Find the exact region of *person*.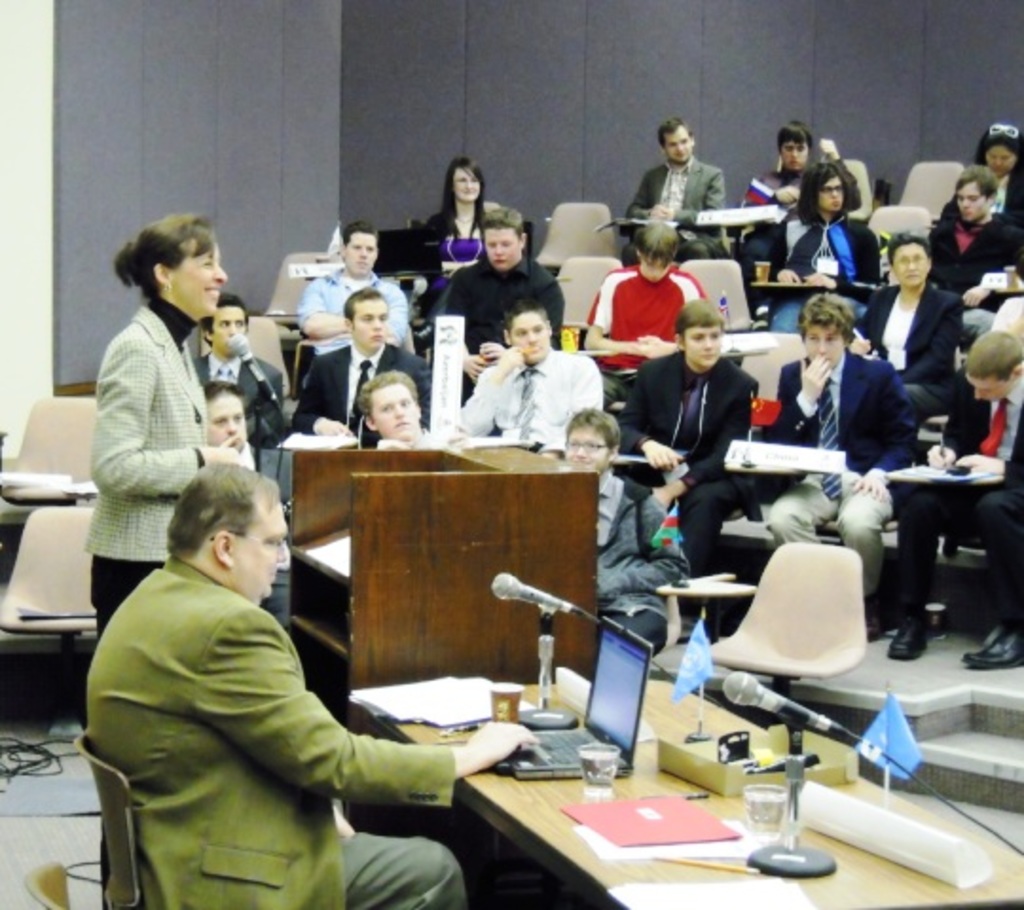
Exact region: 406/152/501/288.
